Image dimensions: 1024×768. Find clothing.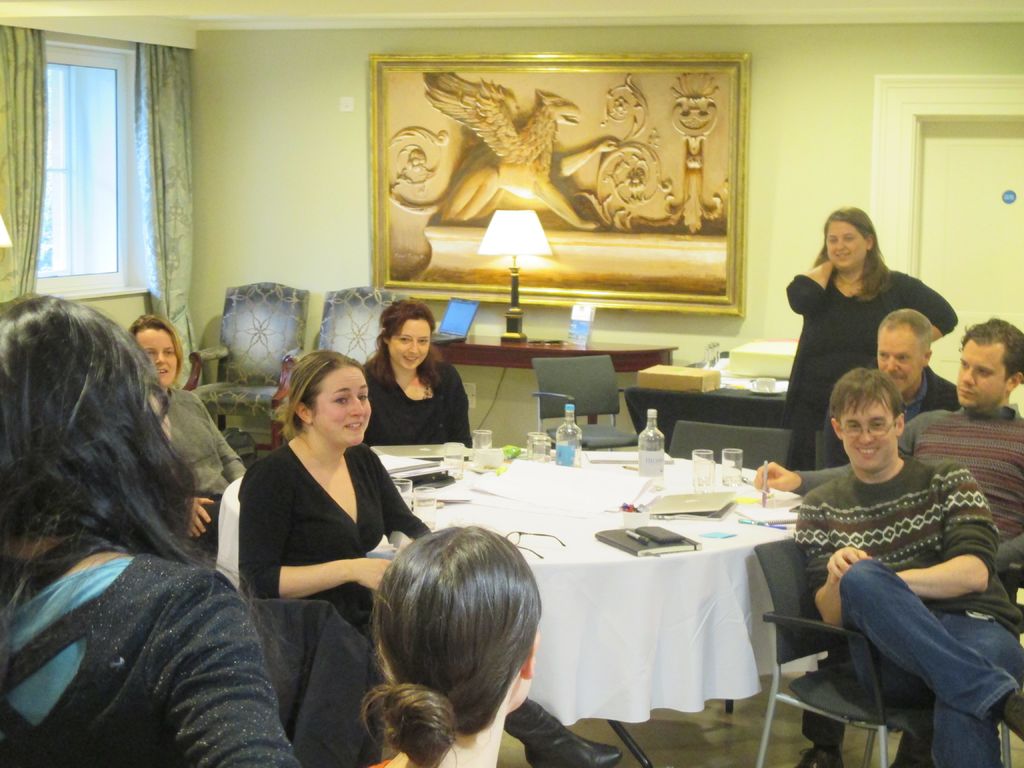
x1=0, y1=543, x2=298, y2=767.
